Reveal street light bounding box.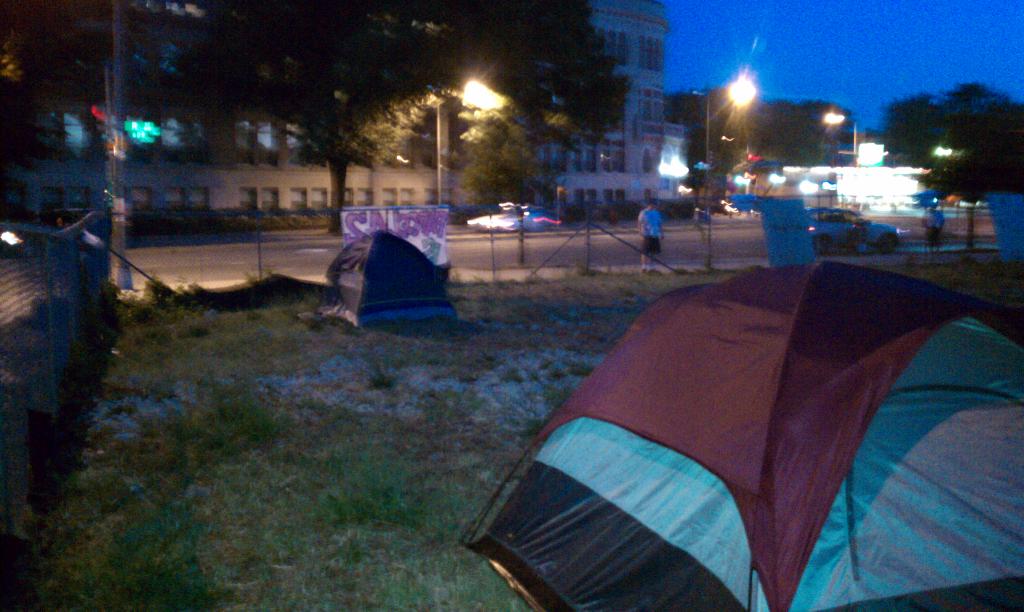
Revealed: 819, 111, 856, 171.
